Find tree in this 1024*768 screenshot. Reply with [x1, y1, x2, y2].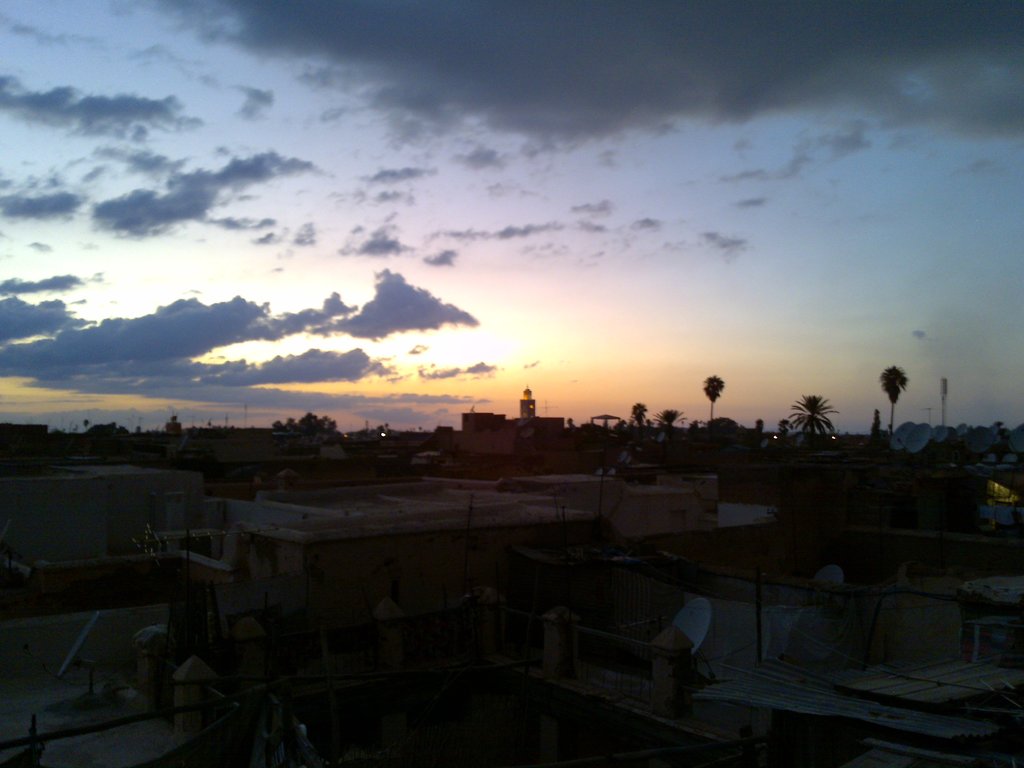
[653, 410, 682, 431].
